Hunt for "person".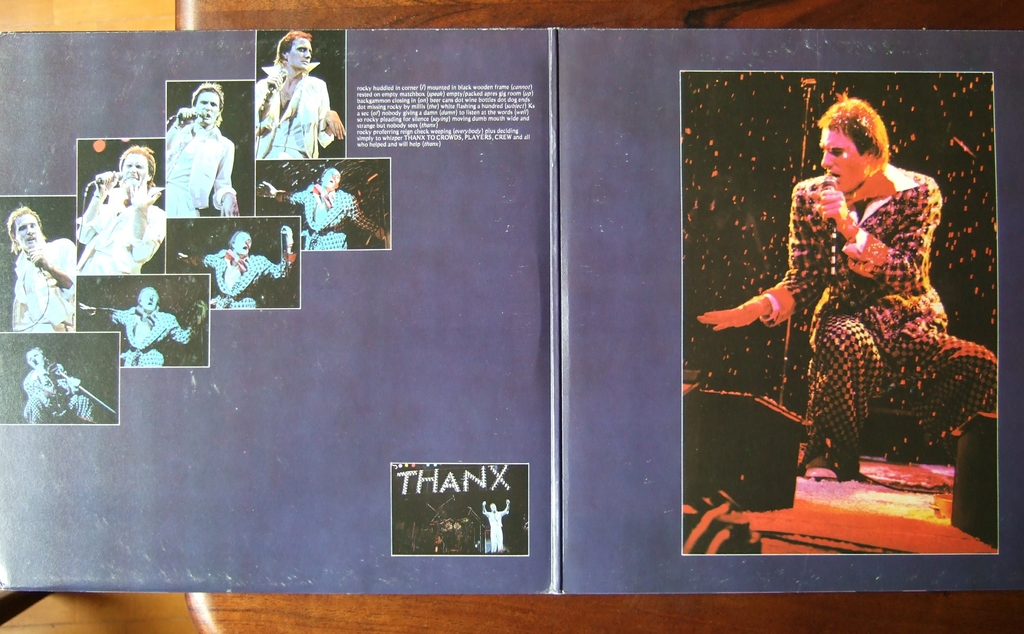
Hunted down at bbox=(695, 94, 1000, 484).
